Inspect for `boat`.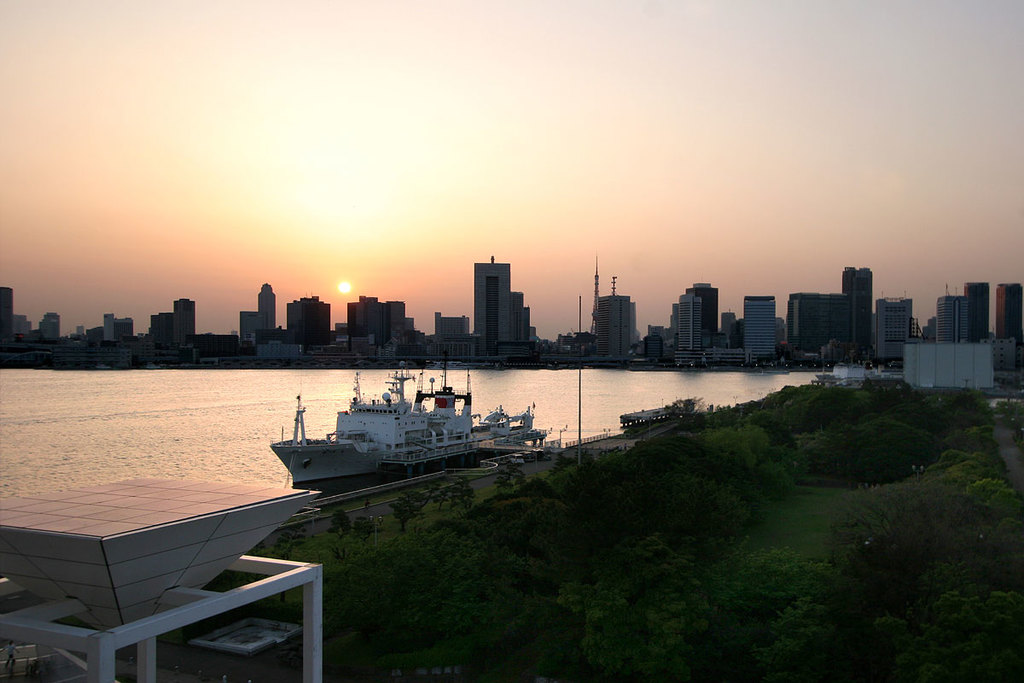
Inspection: BBox(252, 355, 530, 495).
